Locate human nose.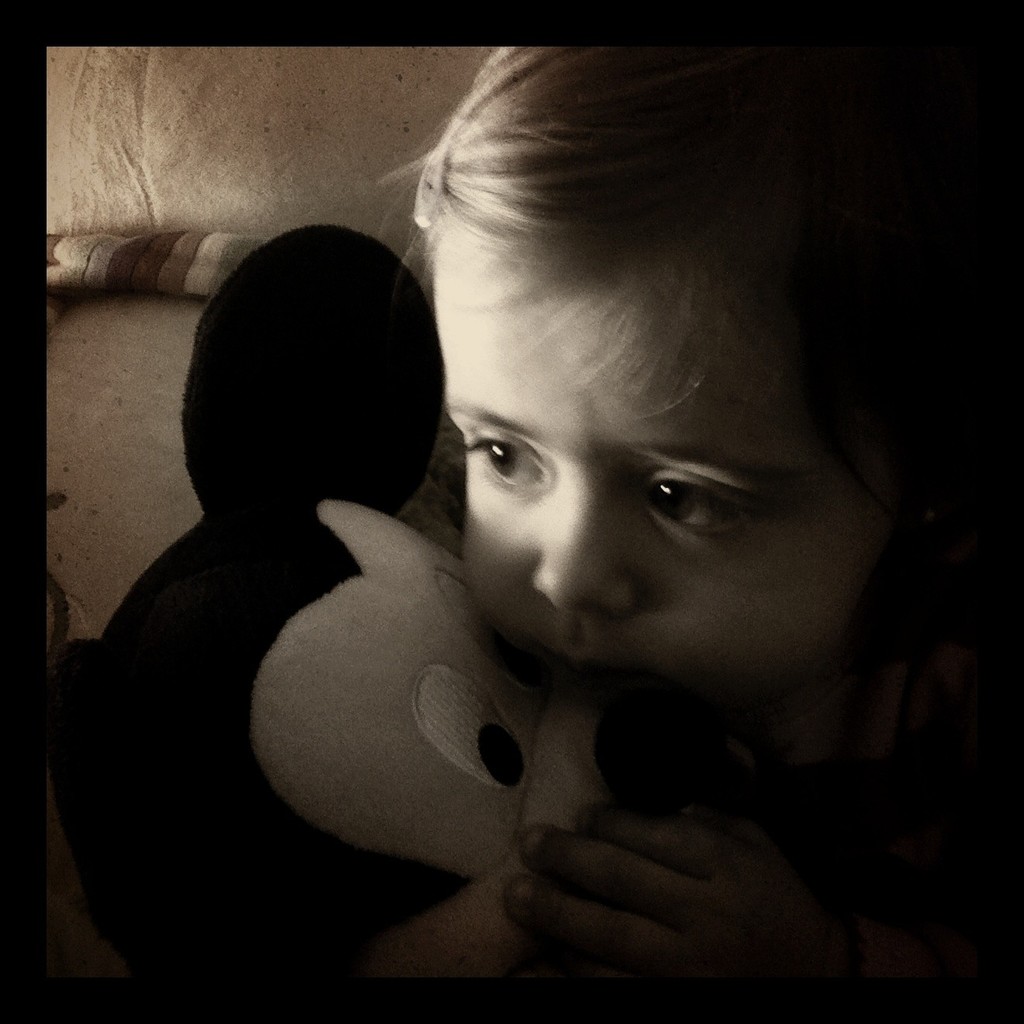
Bounding box: [x1=524, y1=458, x2=640, y2=615].
